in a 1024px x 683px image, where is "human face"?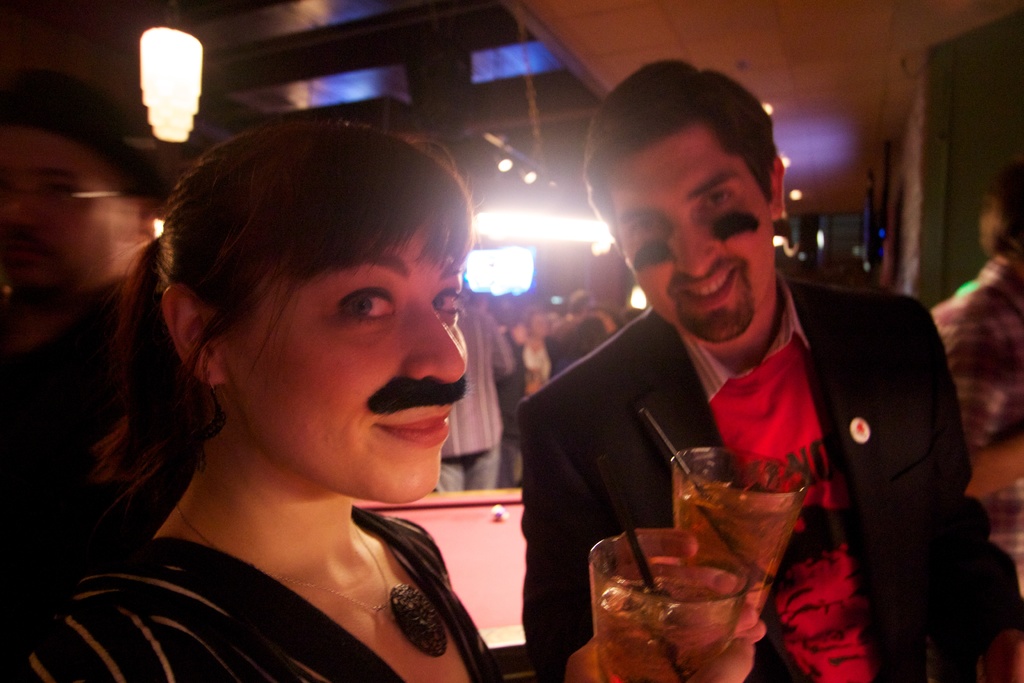
0:128:147:302.
